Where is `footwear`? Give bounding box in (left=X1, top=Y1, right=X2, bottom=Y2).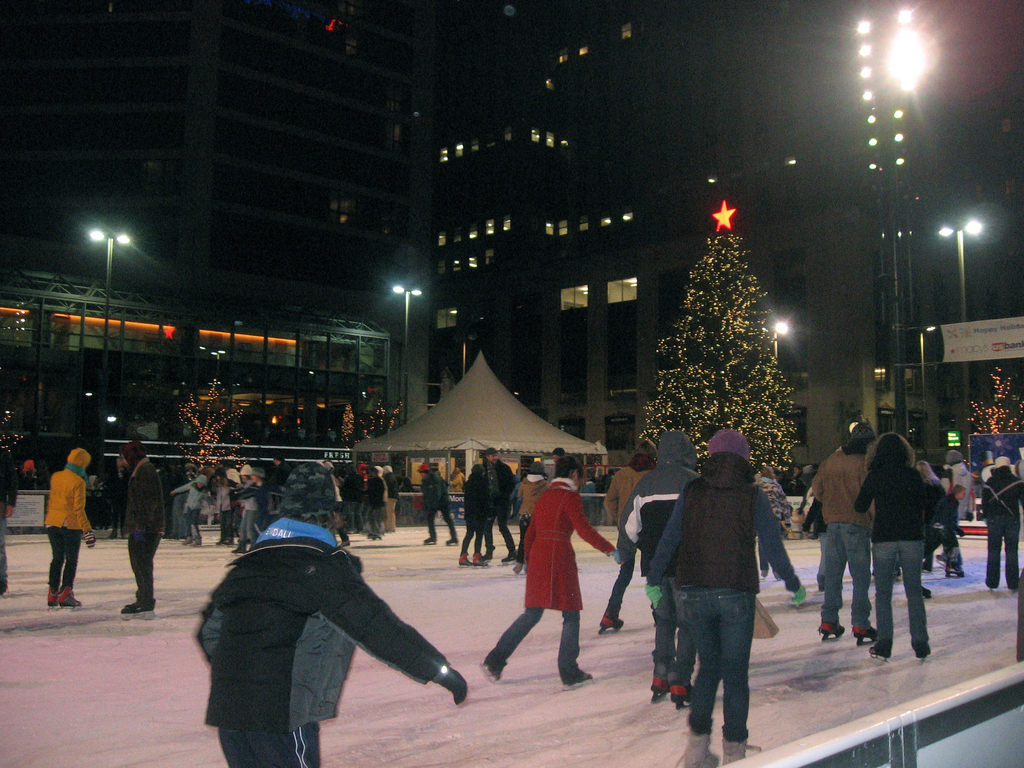
(left=60, top=582, right=81, bottom=607).
